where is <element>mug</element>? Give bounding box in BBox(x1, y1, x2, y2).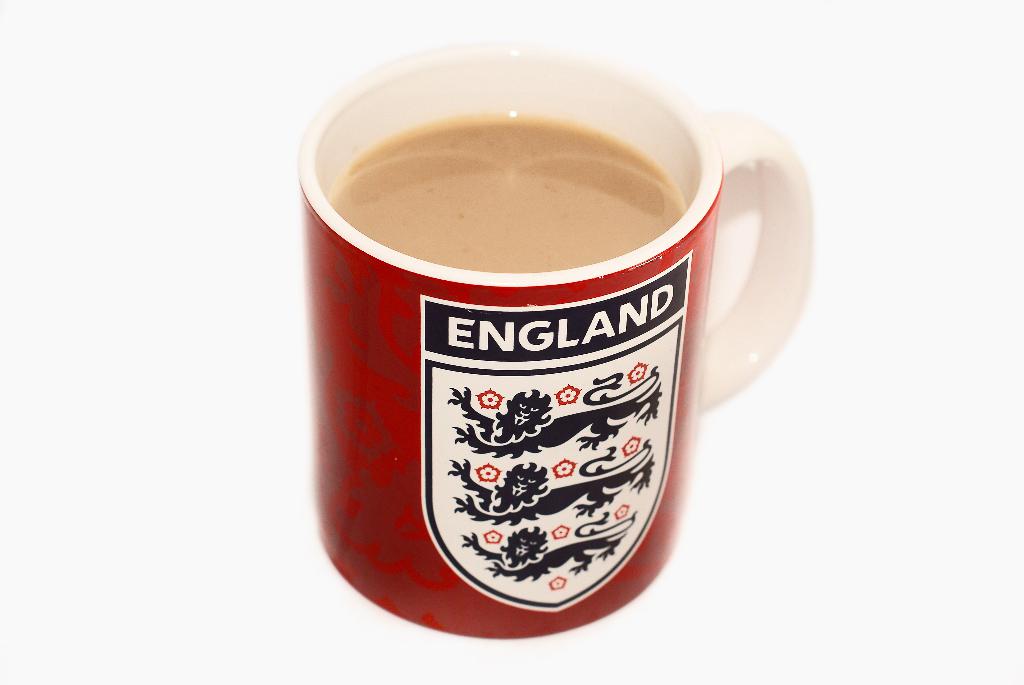
BBox(292, 45, 819, 640).
